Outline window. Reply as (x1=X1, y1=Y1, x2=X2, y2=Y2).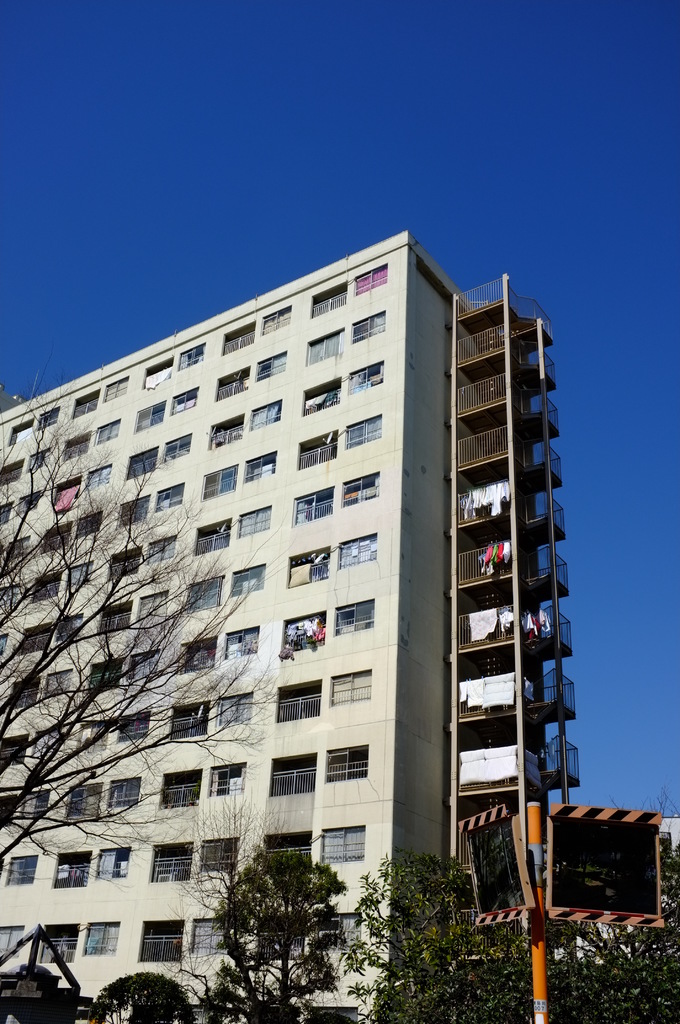
(x1=198, y1=838, x2=236, y2=877).
